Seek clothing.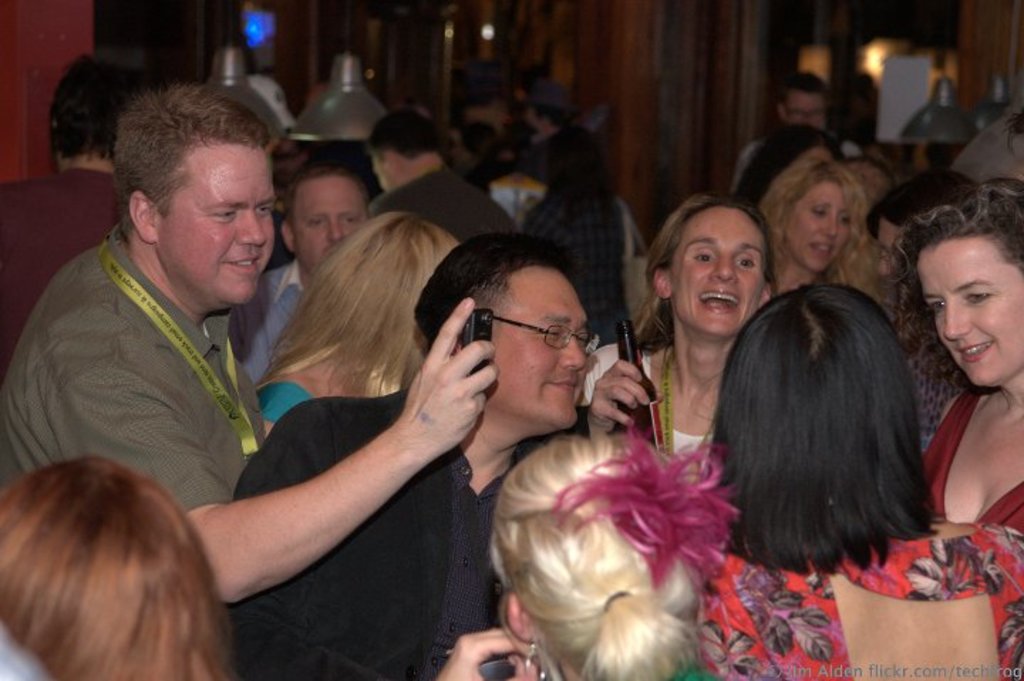
bbox=(515, 188, 636, 320).
